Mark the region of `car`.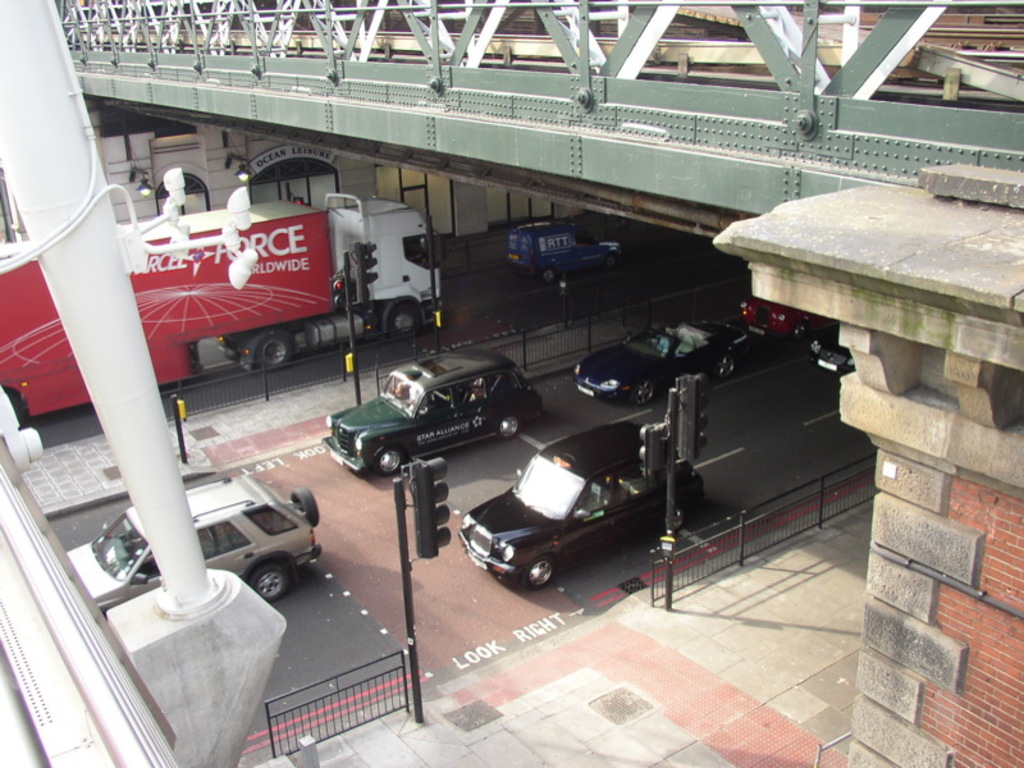
Region: [x1=564, y1=310, x2=748, y2=404].
